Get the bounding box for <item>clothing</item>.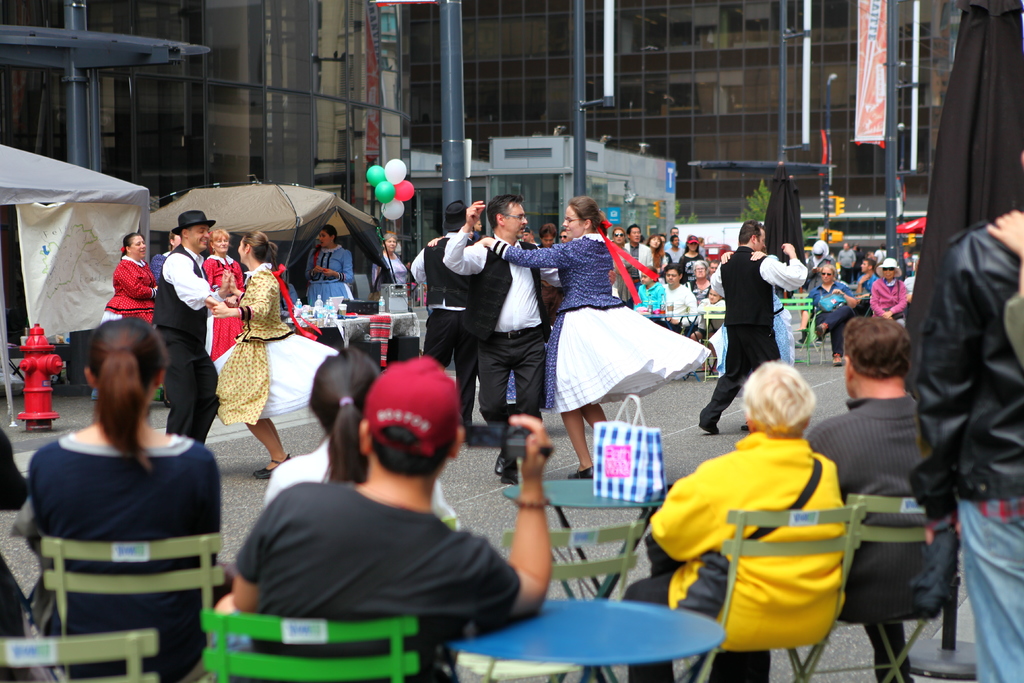
Rect(813, 280, 856, 344).
